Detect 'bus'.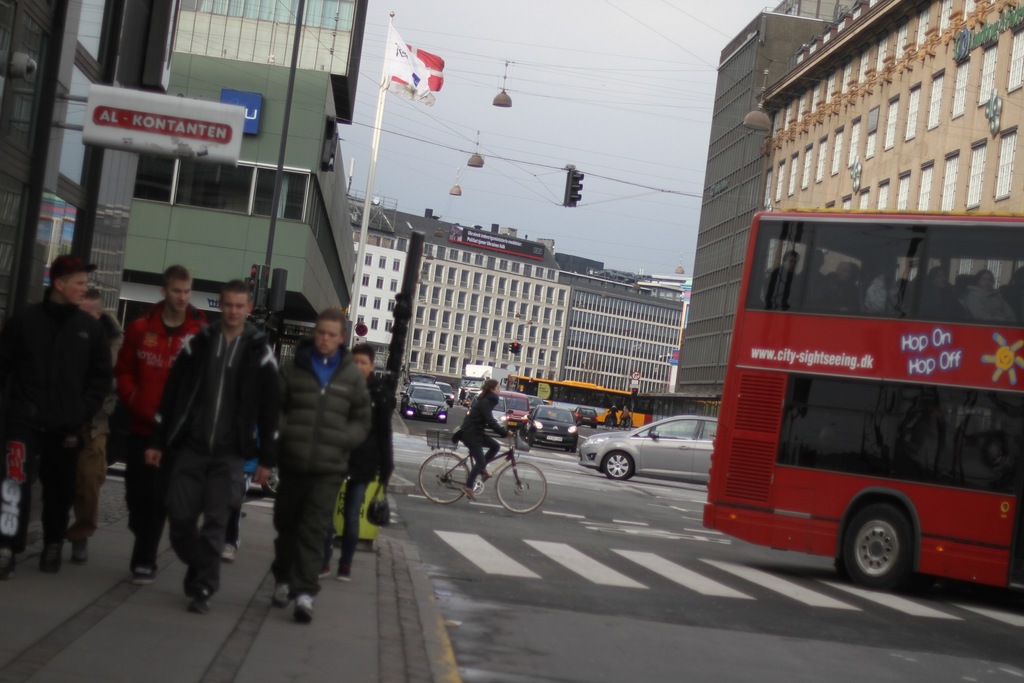
Detected at (502, 378, 653, 425).
